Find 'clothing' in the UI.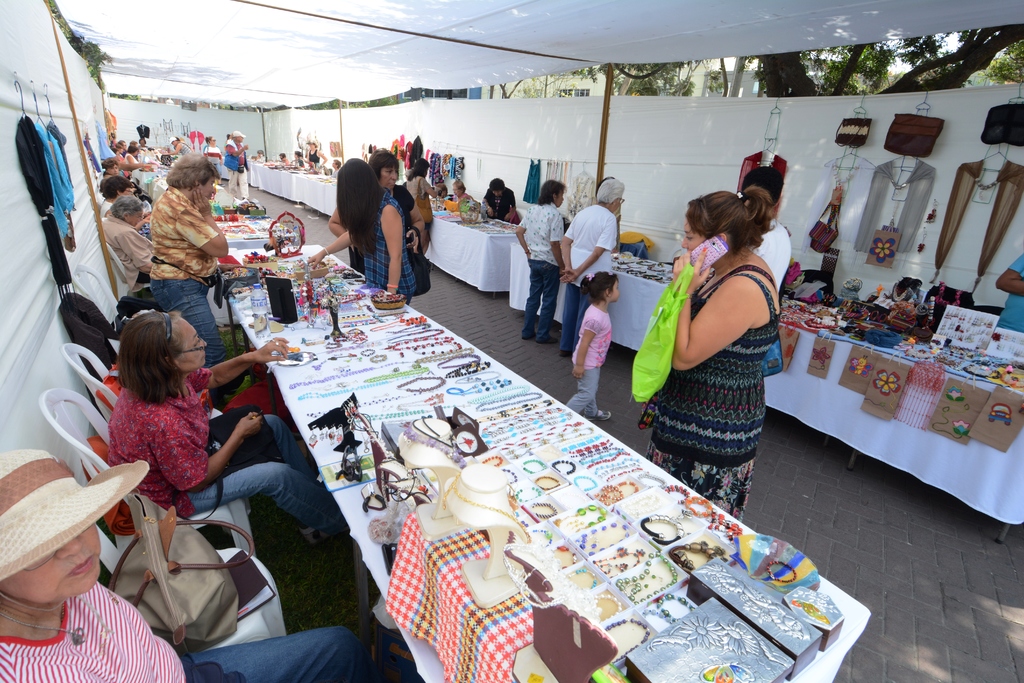
UI element at (0,582,372,682).
